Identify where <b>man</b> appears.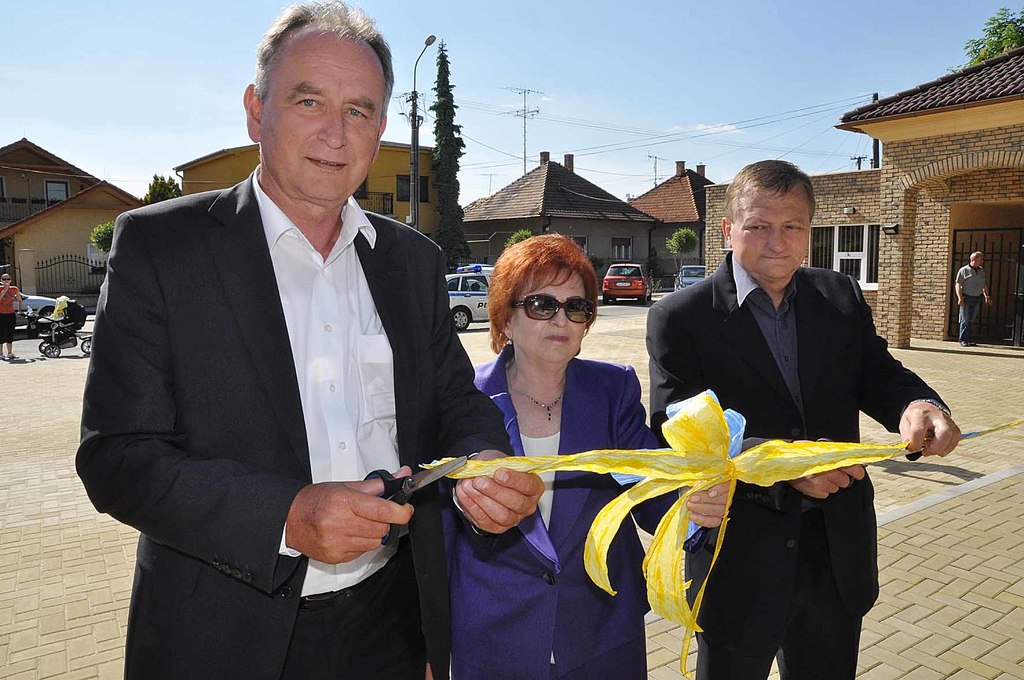
Appears at [96, 31, 492, 665].
